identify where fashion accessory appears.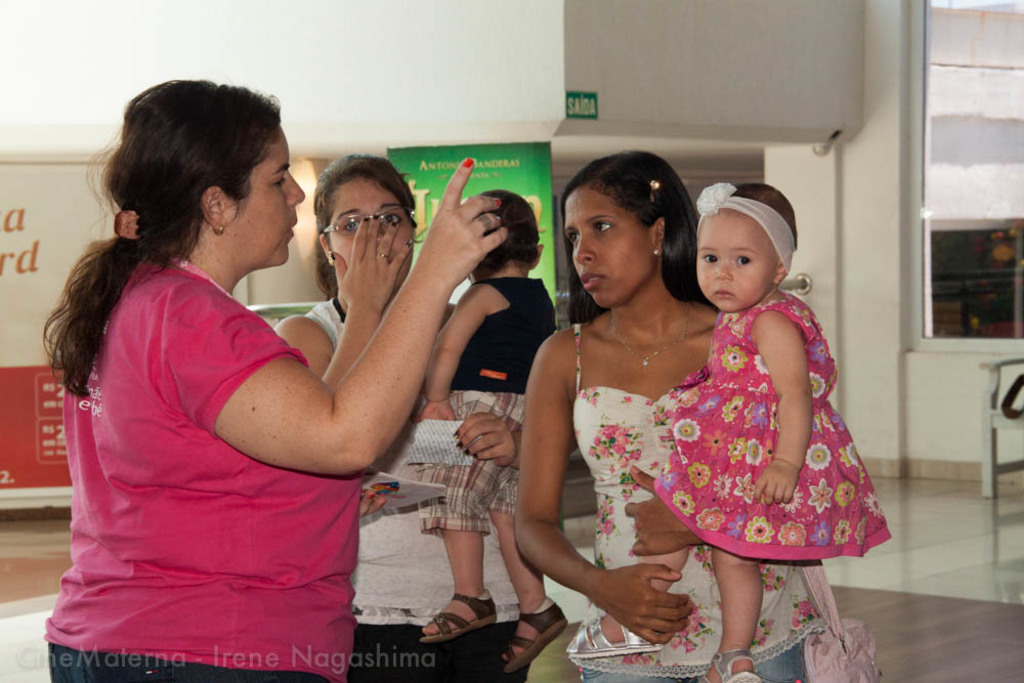
Appears at box(647, 180, 656, 199).
